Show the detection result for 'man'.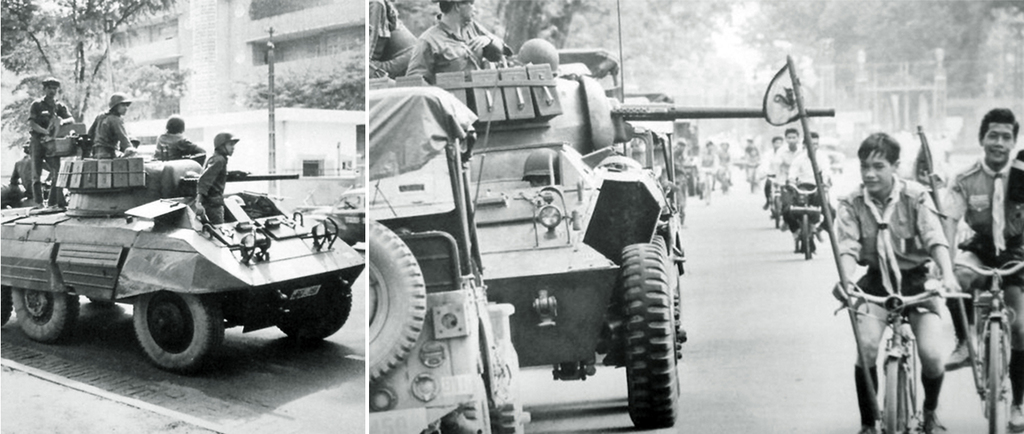
left=922, top=105, right=1023, bottom=427.
